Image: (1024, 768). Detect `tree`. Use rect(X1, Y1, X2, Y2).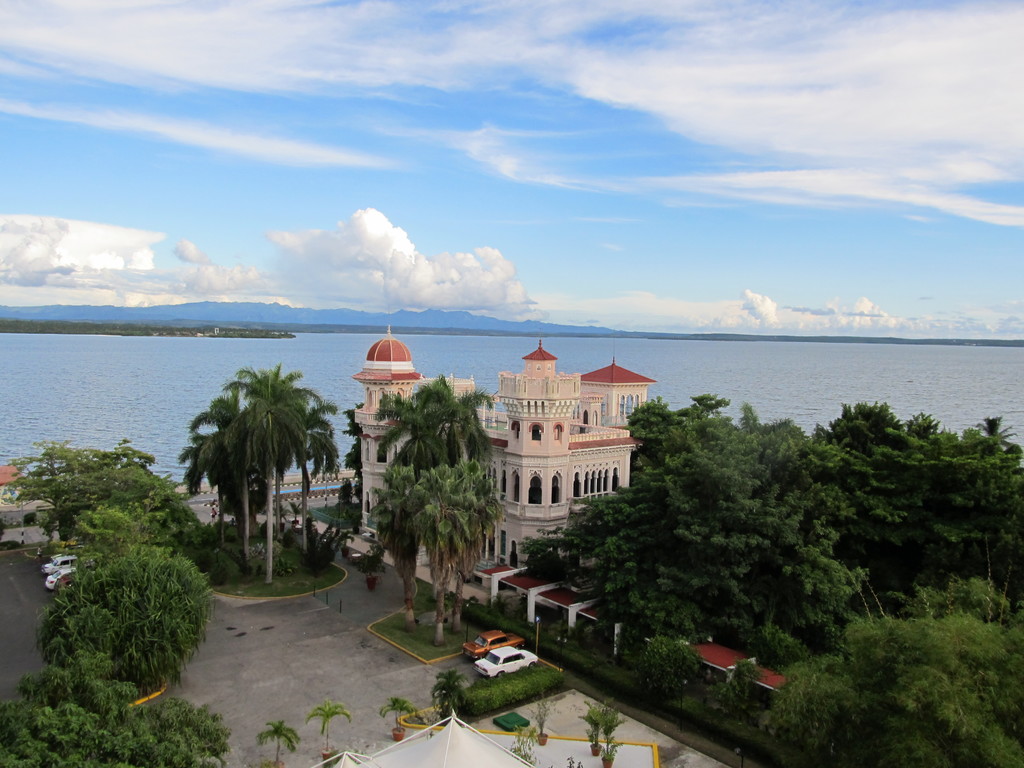
rect(509, 366, 1023, 767).
